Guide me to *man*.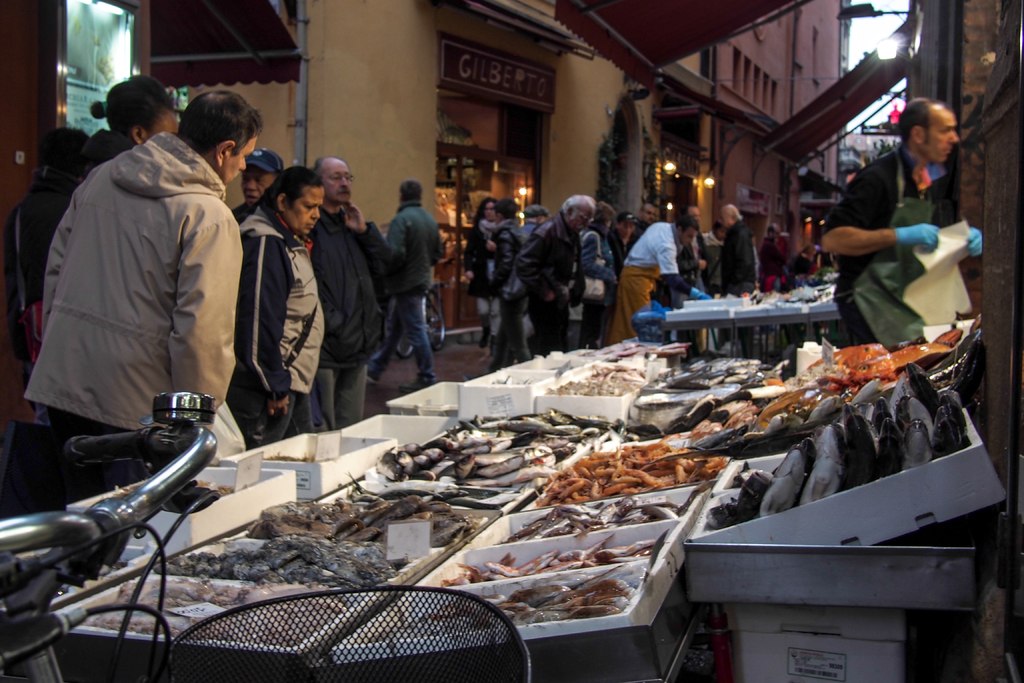
Guidance: 514:191:591:360.
